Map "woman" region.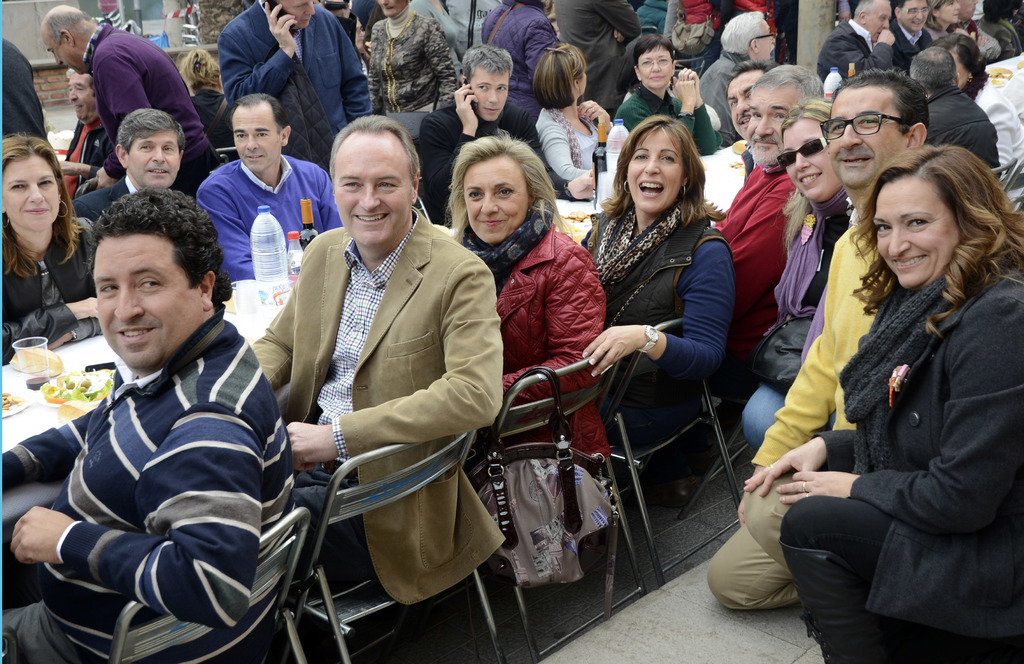
Mapped to 746,98,875,446.
